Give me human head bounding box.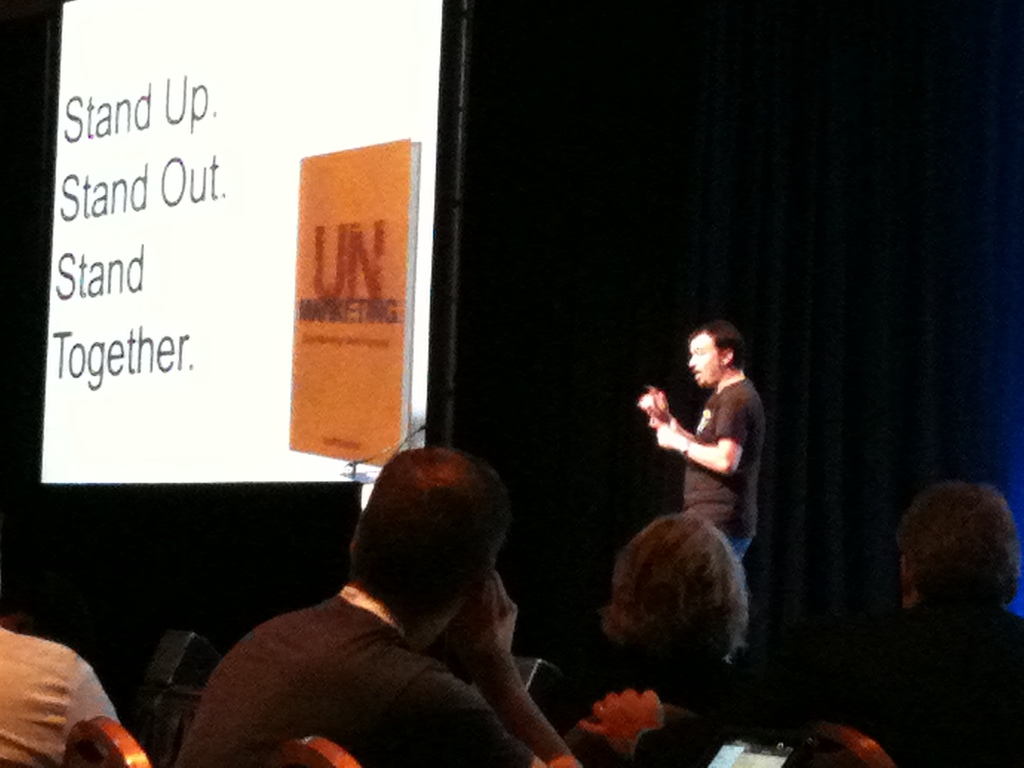
{"x1": 595, "y1": 508, "x2": 747, "y2": 664}.
